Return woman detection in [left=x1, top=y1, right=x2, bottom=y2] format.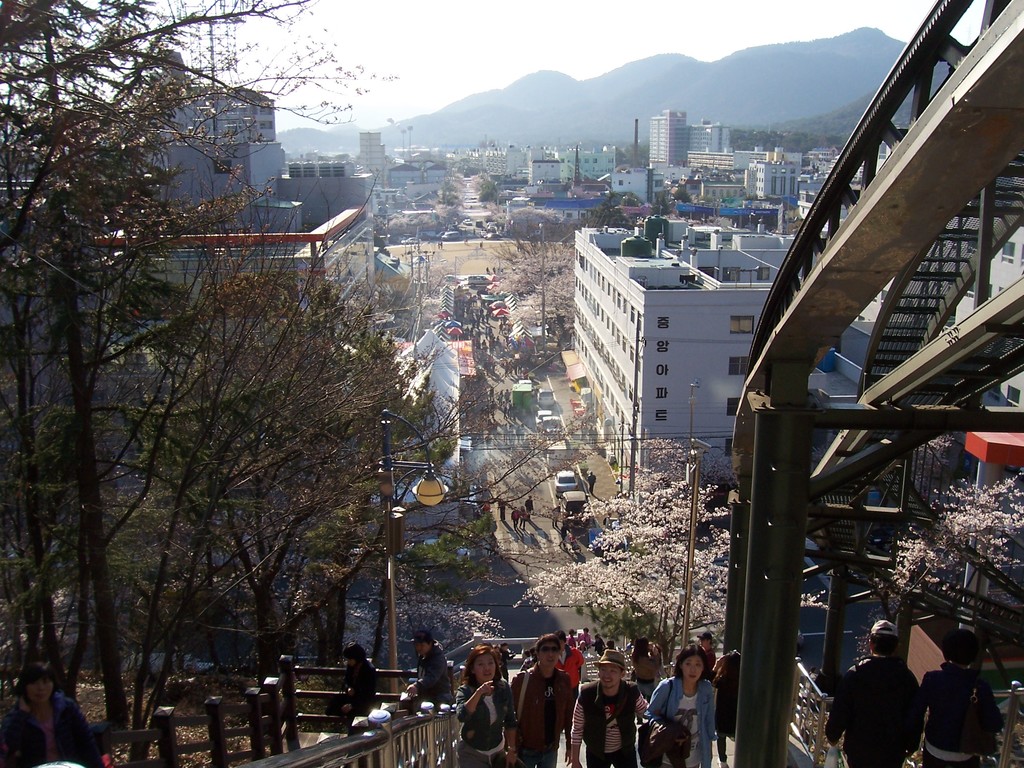
[left=628, top=635, right=662, bottom=698].
